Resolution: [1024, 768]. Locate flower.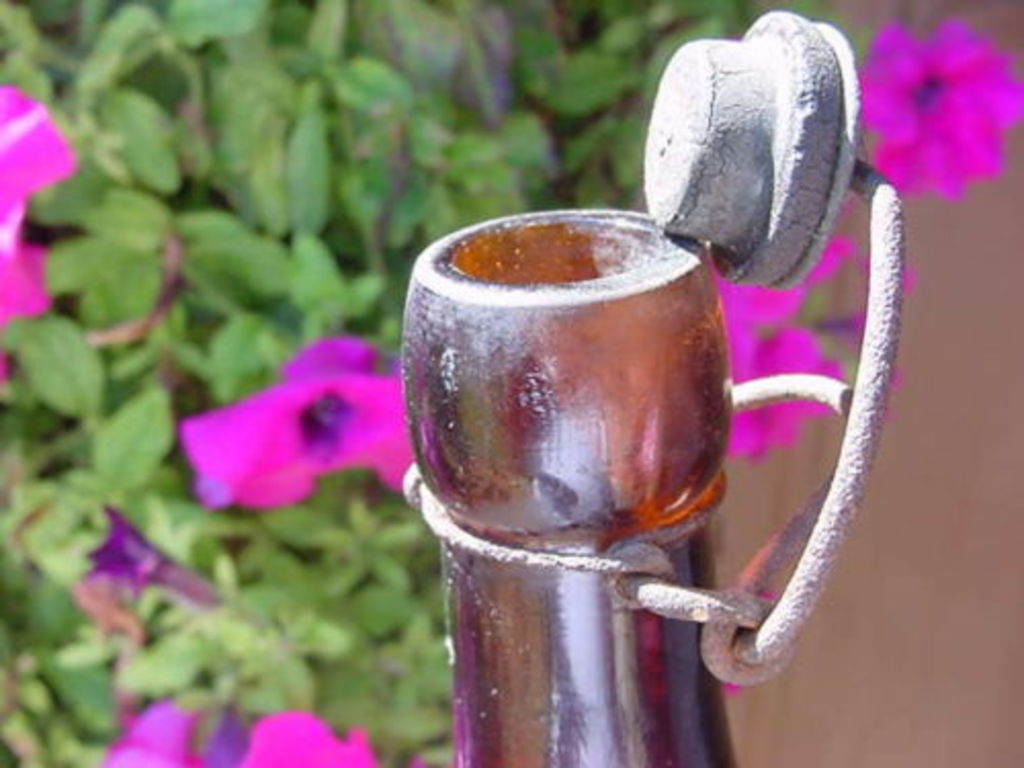
<bbox>717, 231, 854, 461</bbox>.
